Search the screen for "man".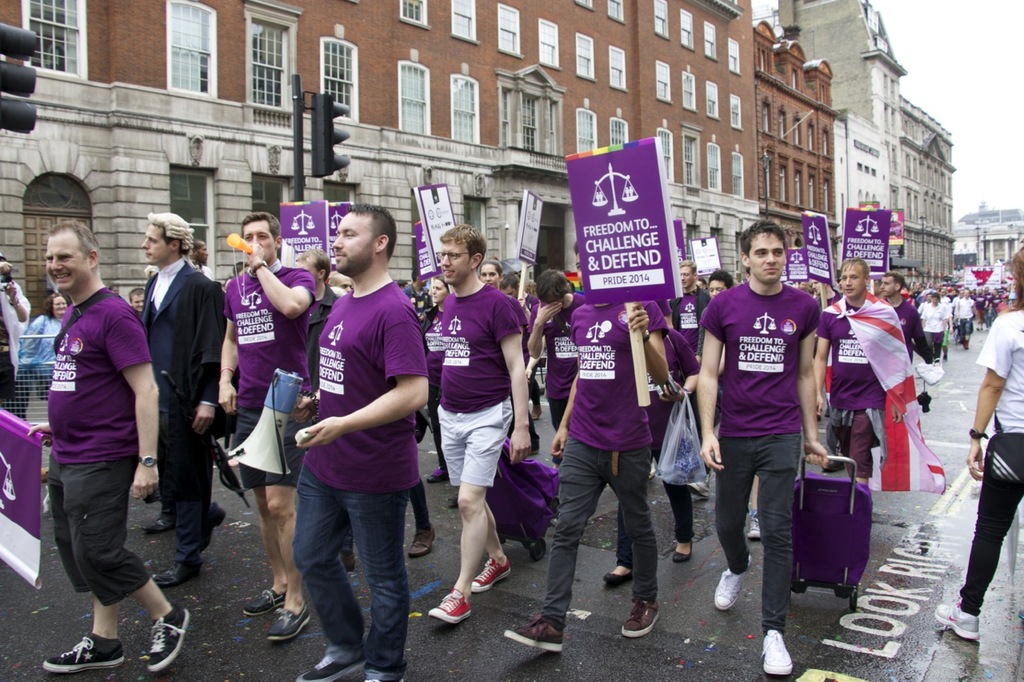
Found at (left=130, top=289, right=142, bottom=315).
